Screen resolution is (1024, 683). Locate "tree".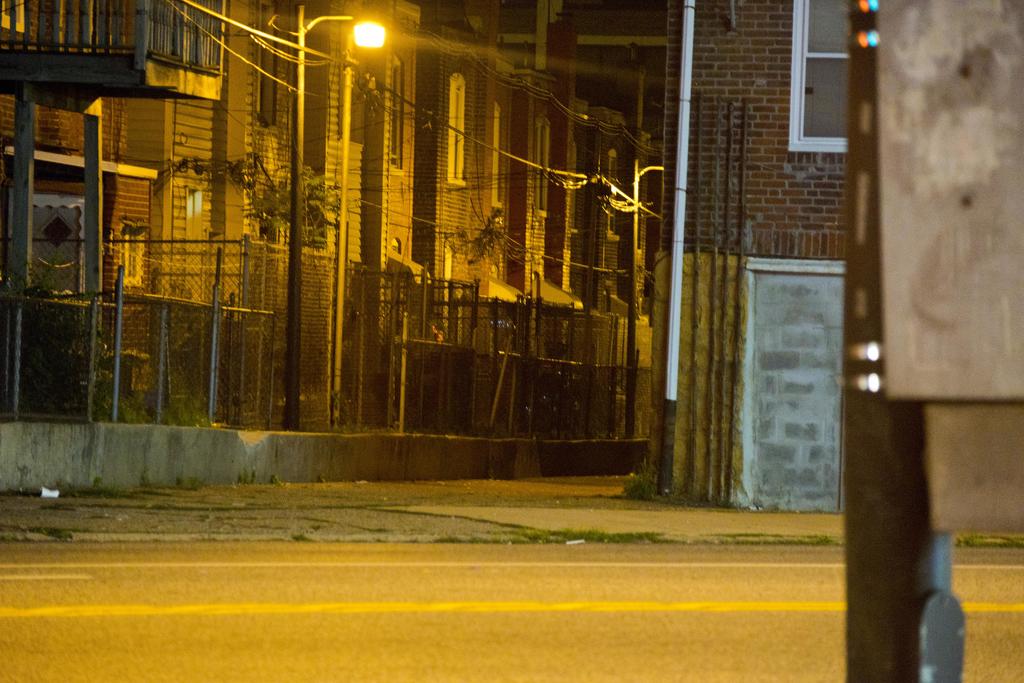
locate(244, 165, 349, 258).
